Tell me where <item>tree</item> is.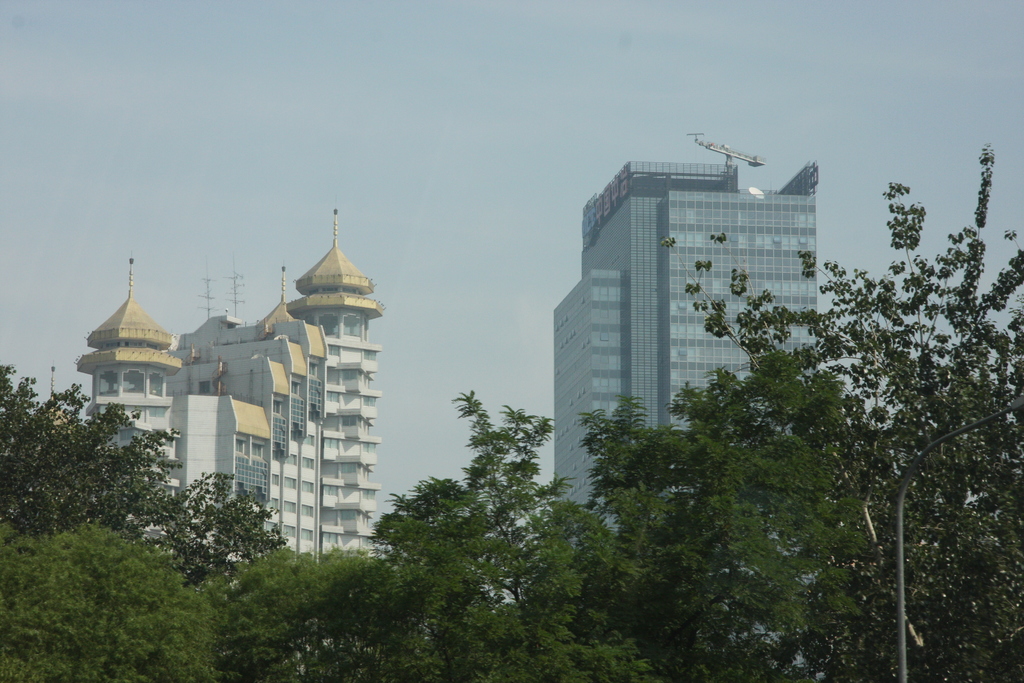
<item>tree</item> is at bbox(215, 543, 396, 682).
